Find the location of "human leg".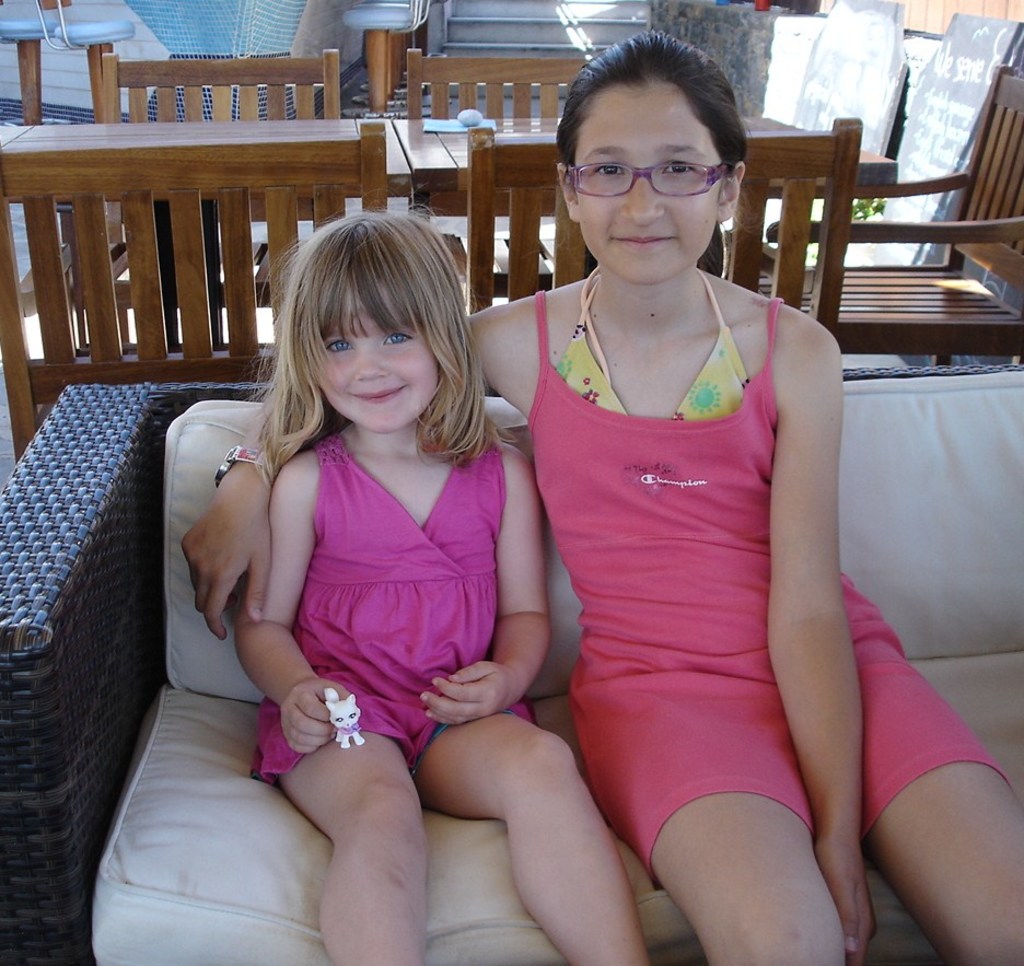
Location: bbox=[267, 679, 429, 965].
